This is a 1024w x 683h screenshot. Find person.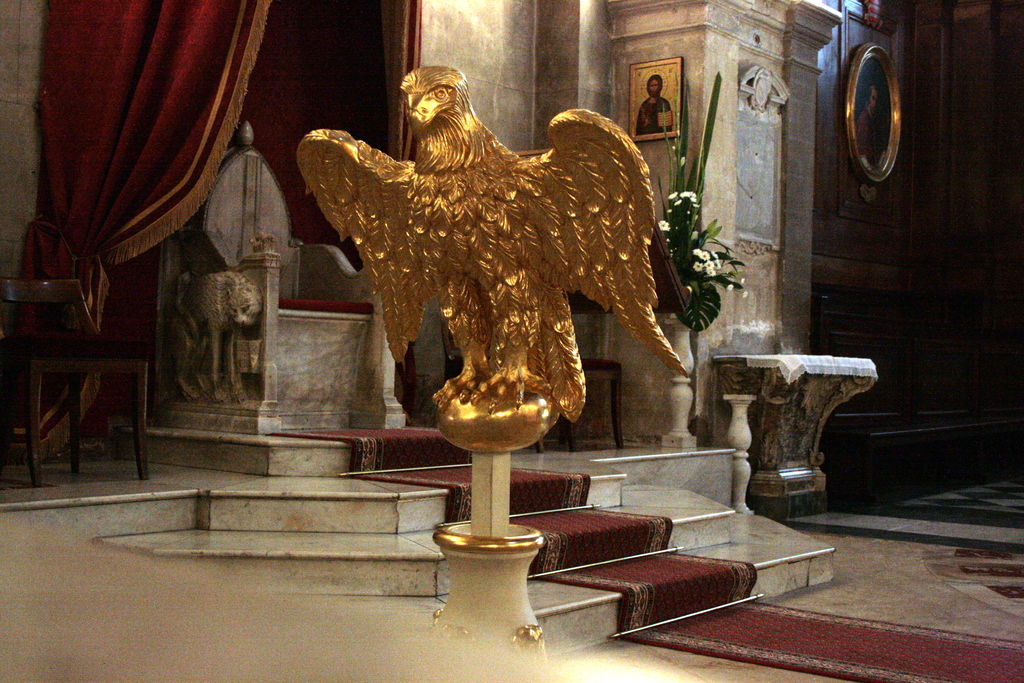
Bounding box: region(632, 74, 671, 133).
